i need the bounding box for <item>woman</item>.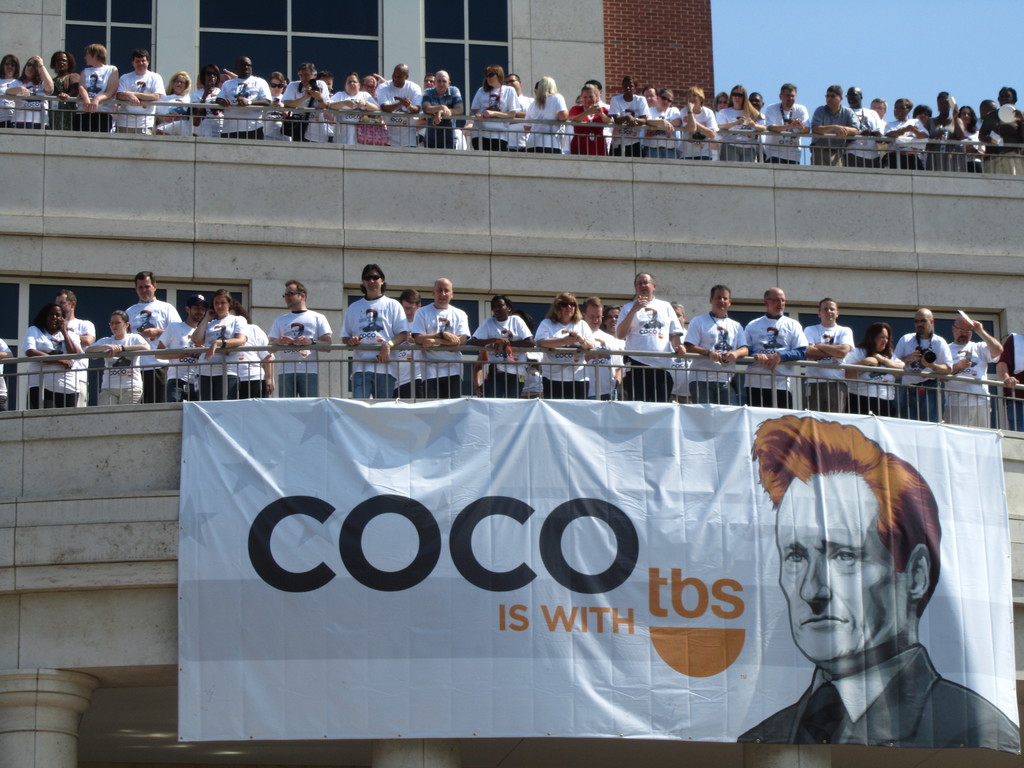
Here it is: left=920, top=88, right=964, bottom=172.
